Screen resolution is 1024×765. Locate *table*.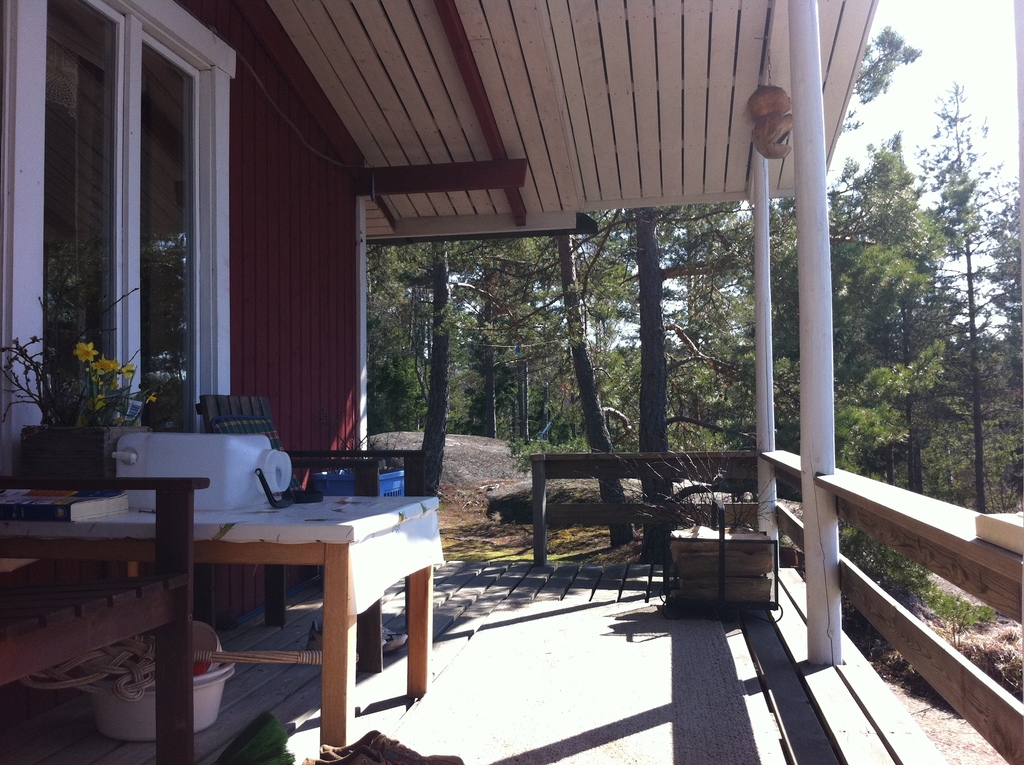
bbox=(62, 472, 456, 758).
